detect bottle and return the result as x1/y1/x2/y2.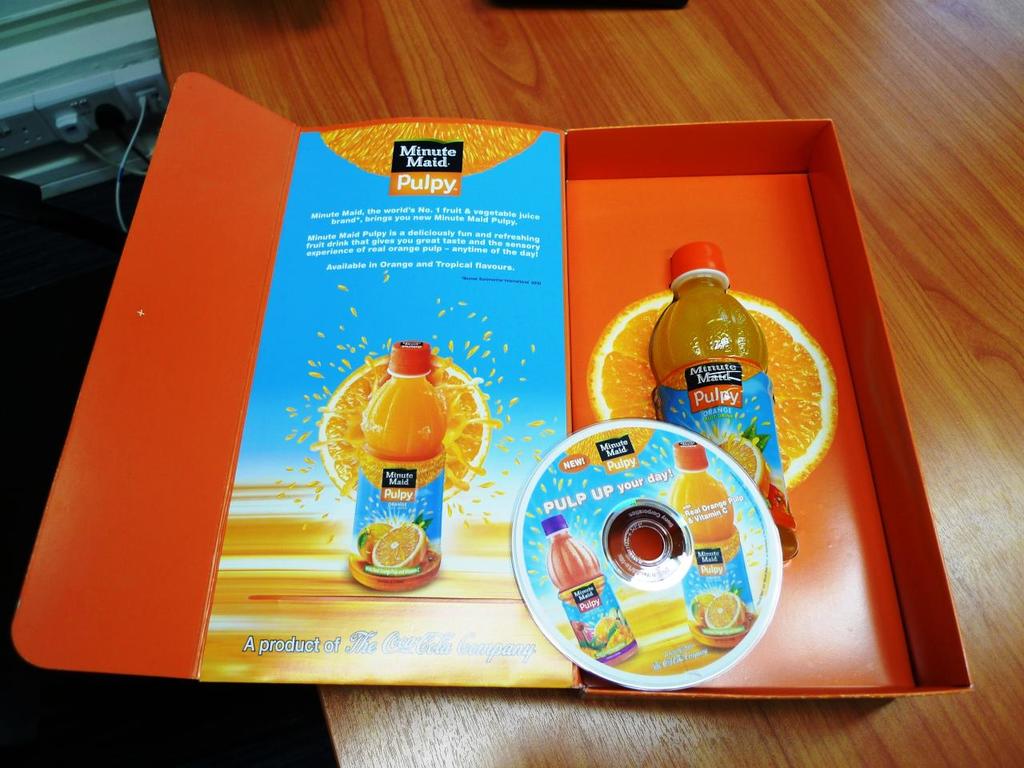
648/239/802/566.
